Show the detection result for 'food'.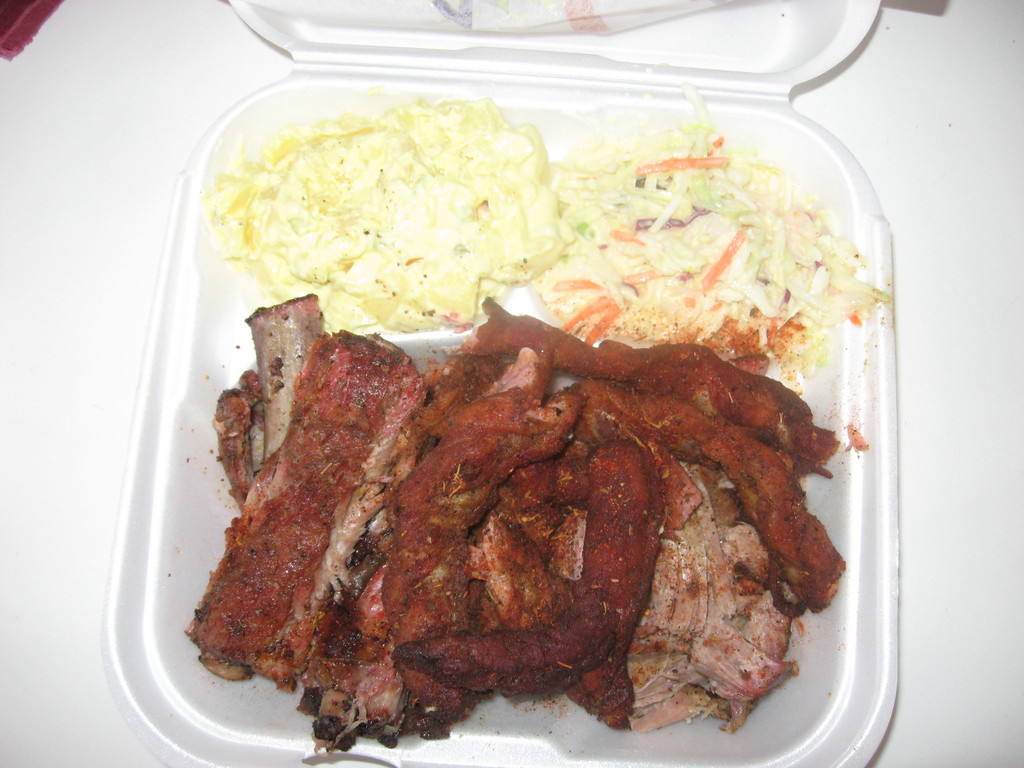
bbox=(203, 86, 569, 340).
